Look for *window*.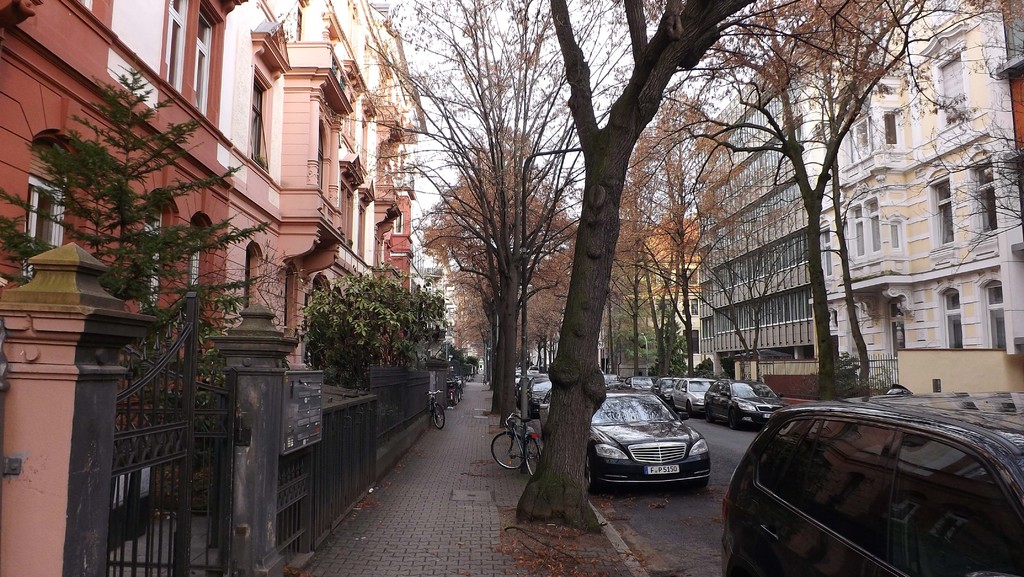
Found: (x1=166, y1=0, x2=193, y2=101).
